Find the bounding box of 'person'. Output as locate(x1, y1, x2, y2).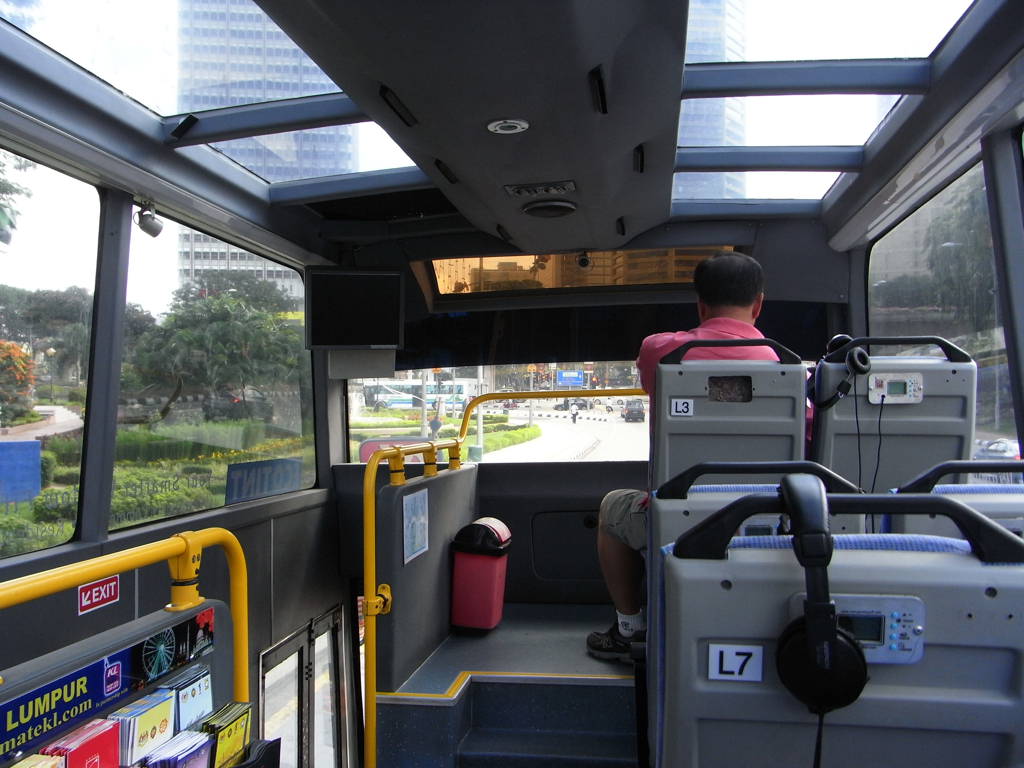
locate(569, 399, 578, 420).
